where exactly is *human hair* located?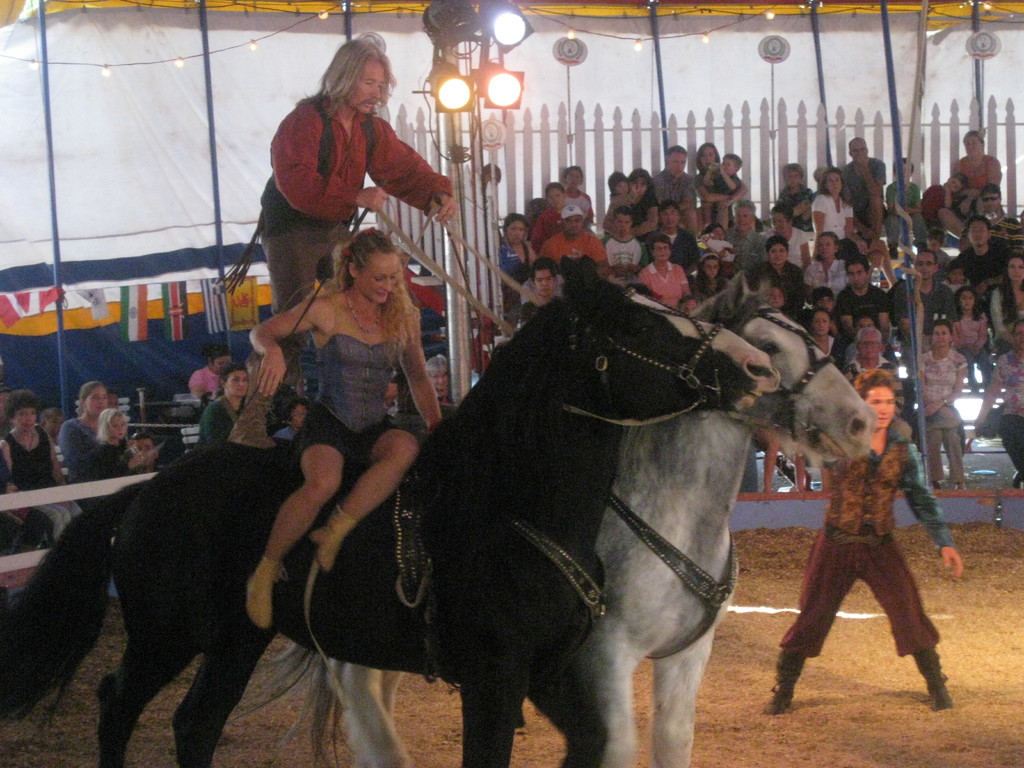
Its bounding box is <region>666, 143, 687, 157</region>.
